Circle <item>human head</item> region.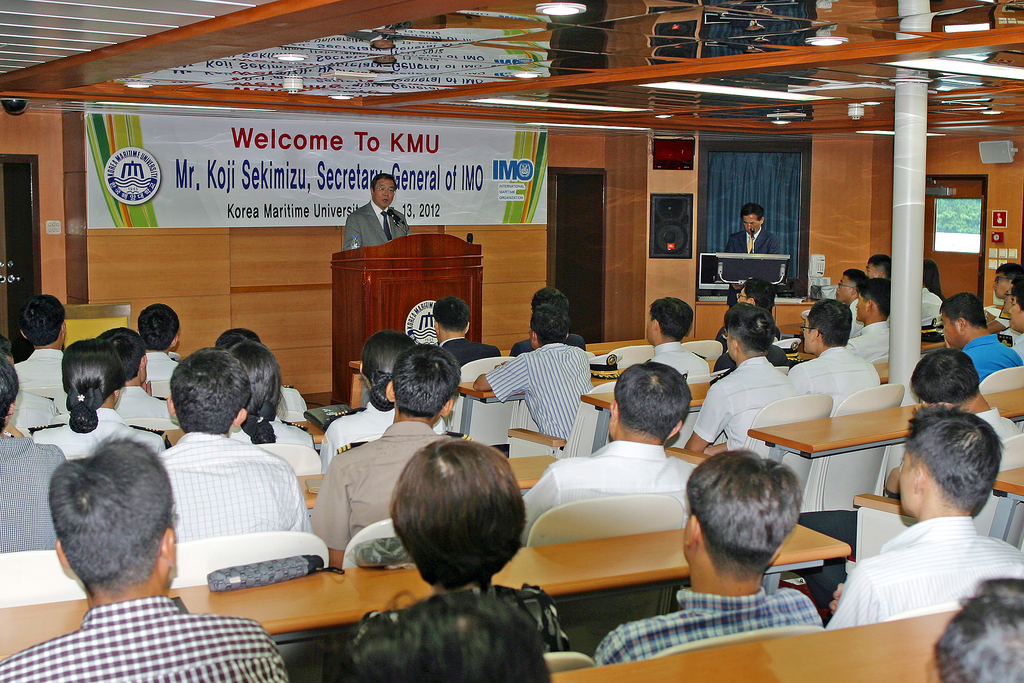
Region: {"left": 527, "top": 303, "right": 572, "bottom": 348}.
